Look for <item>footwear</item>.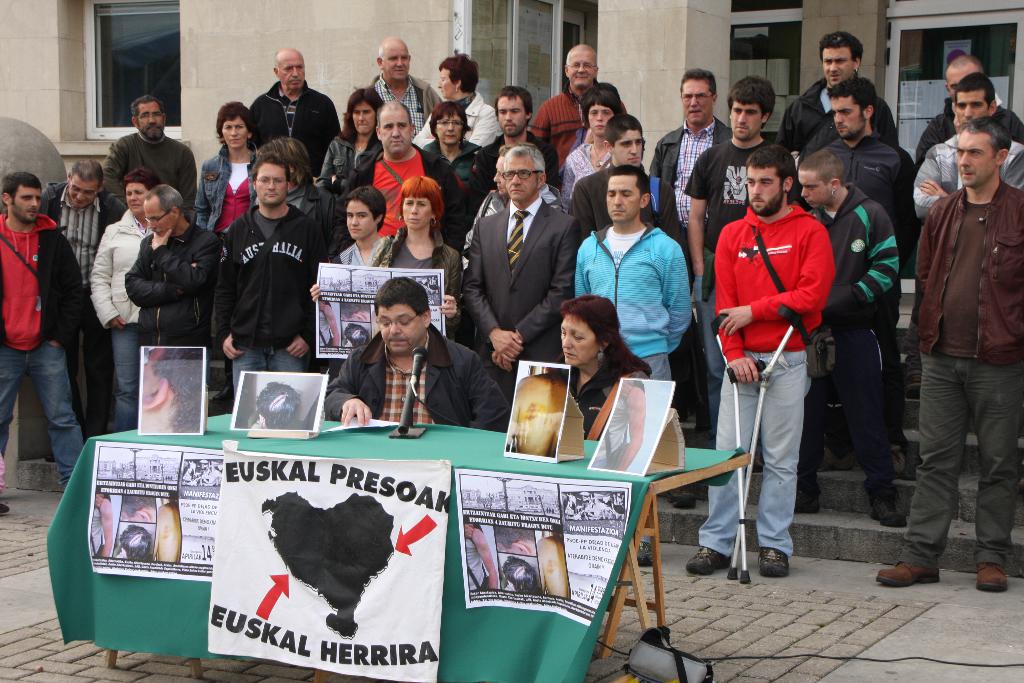
Found: {"left": 690, "top": 545, "right": 733, "bottom": 576}.
